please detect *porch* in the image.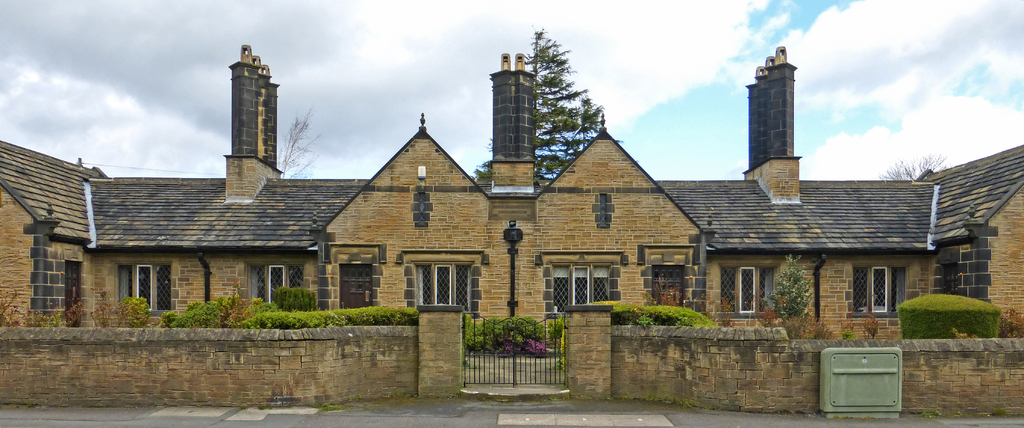
l=561, t=300, r=1023, b=420.
